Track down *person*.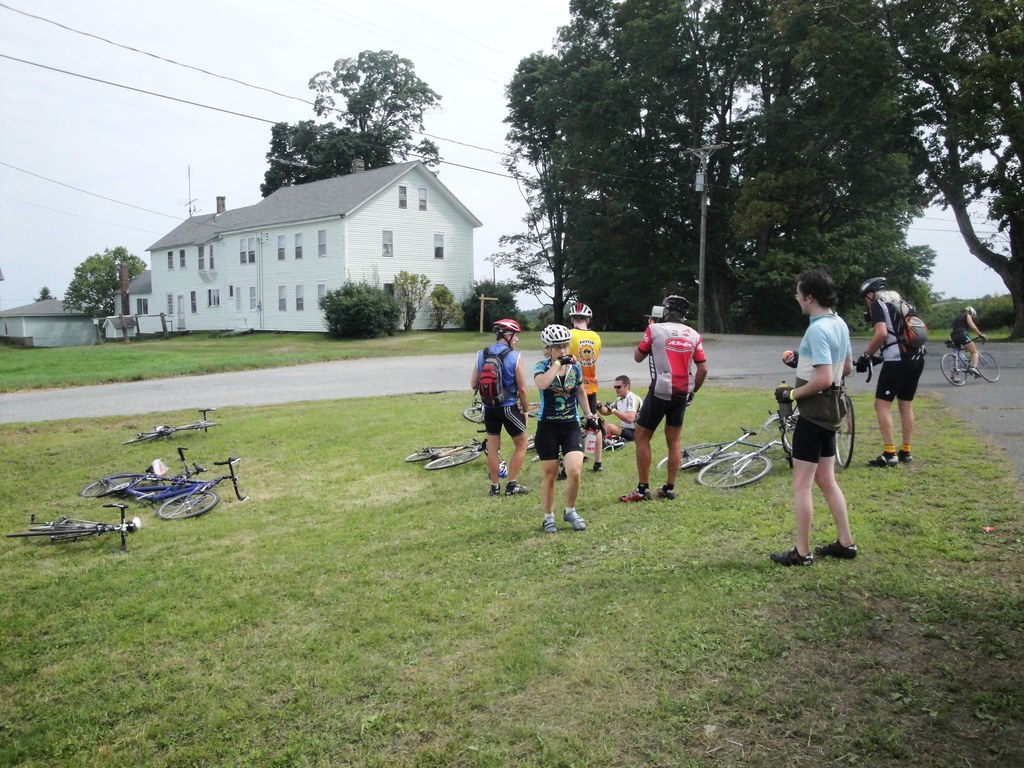
Tracked to detection(556, 305, 607, 470).
